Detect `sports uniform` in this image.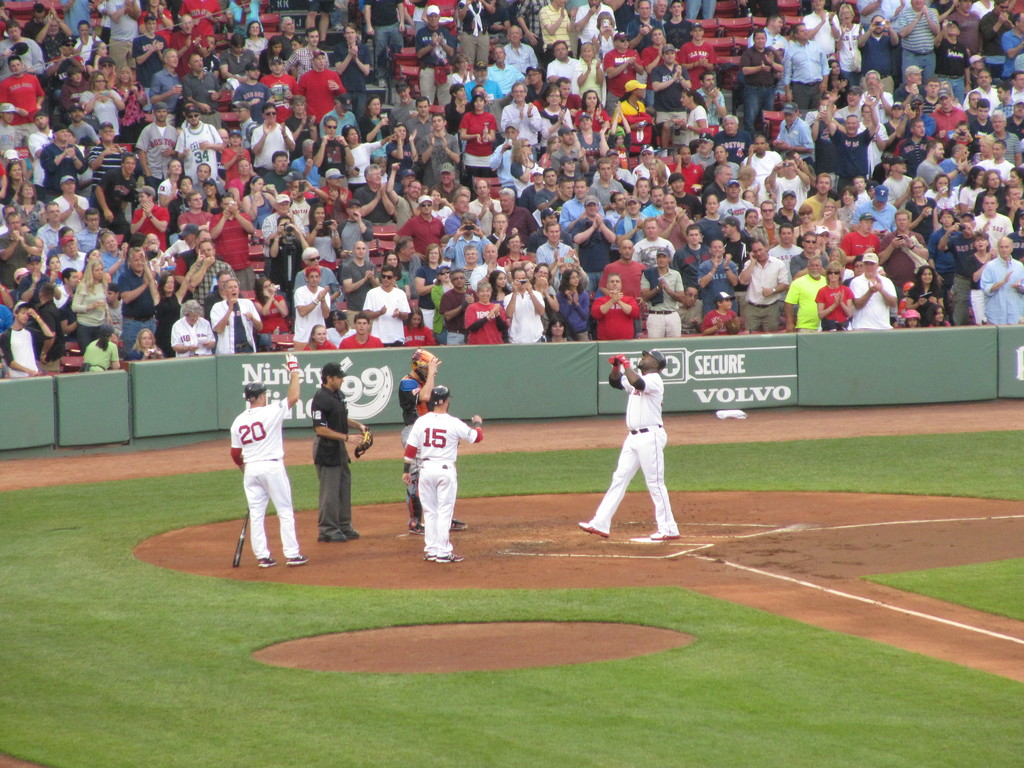
Detection: BBox(401, 368, 431, 511).
